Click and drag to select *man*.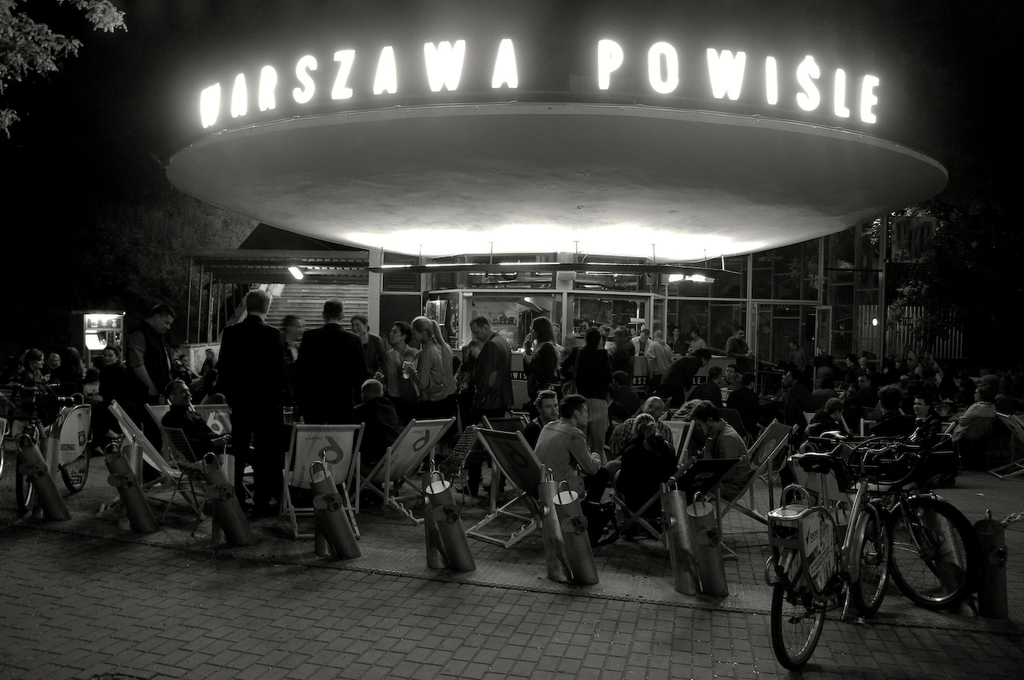
Selection: bbox=(353, 380, 401, 475).
